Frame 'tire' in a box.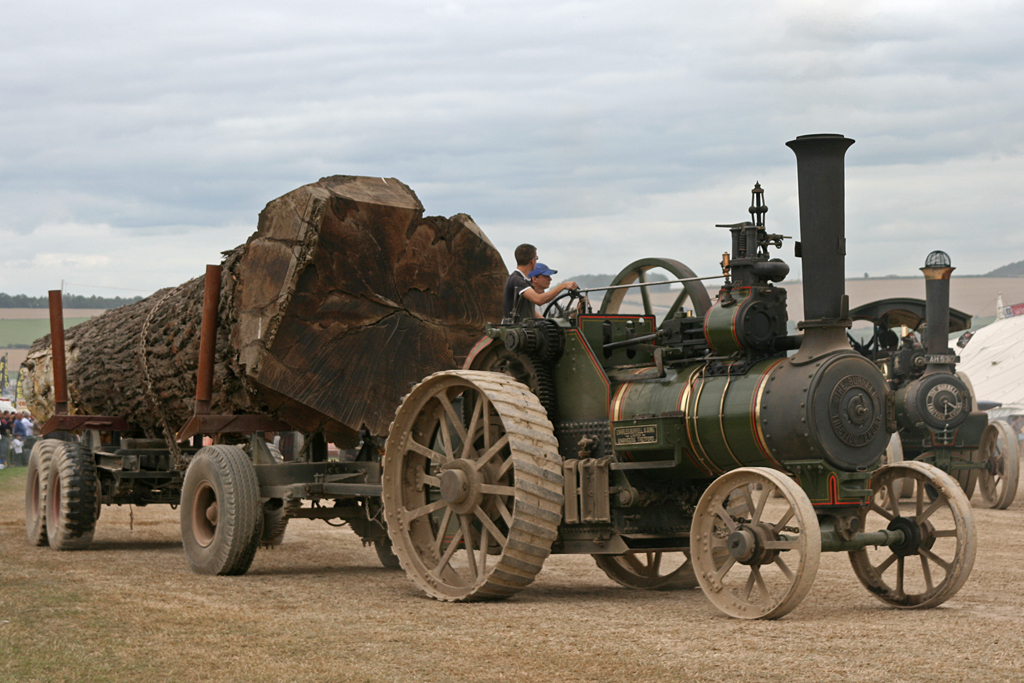
(left=21, top=443, right=60, bottom=548).
